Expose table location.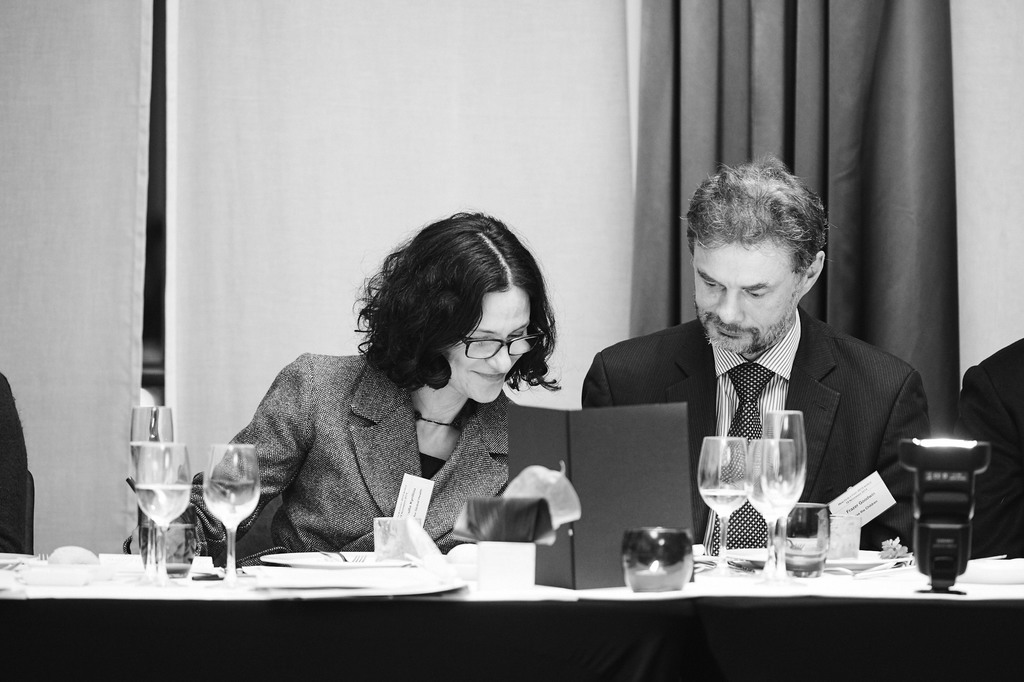
Exposed at 0 545 1023 681.
